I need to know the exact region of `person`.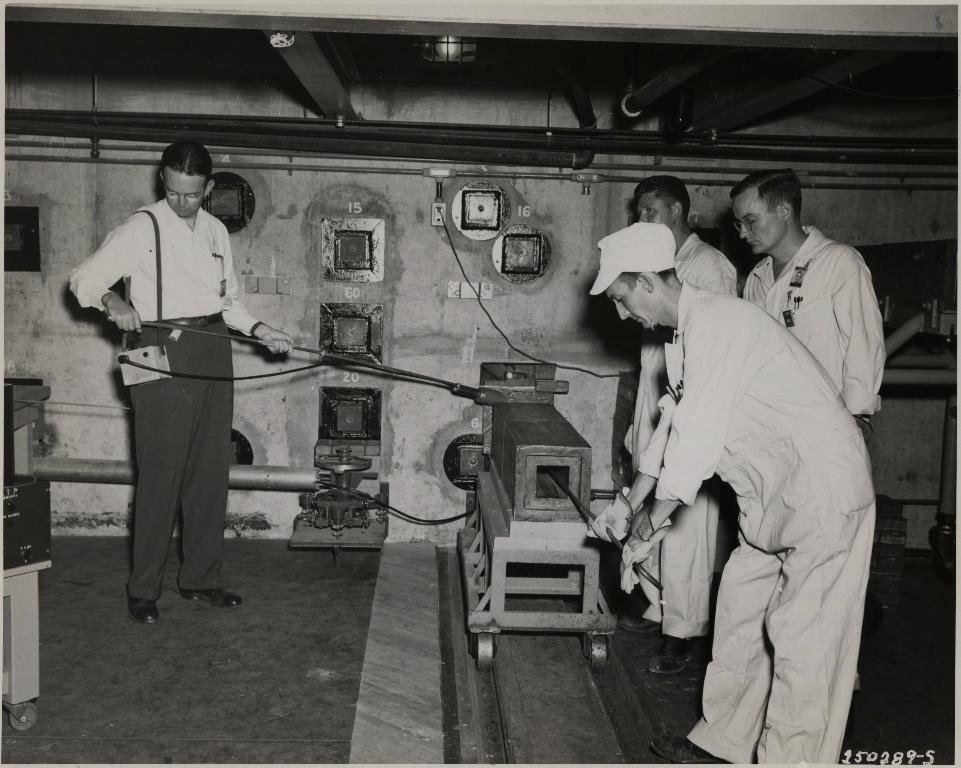
Region: bbox=(740, 164, 889, 452).
